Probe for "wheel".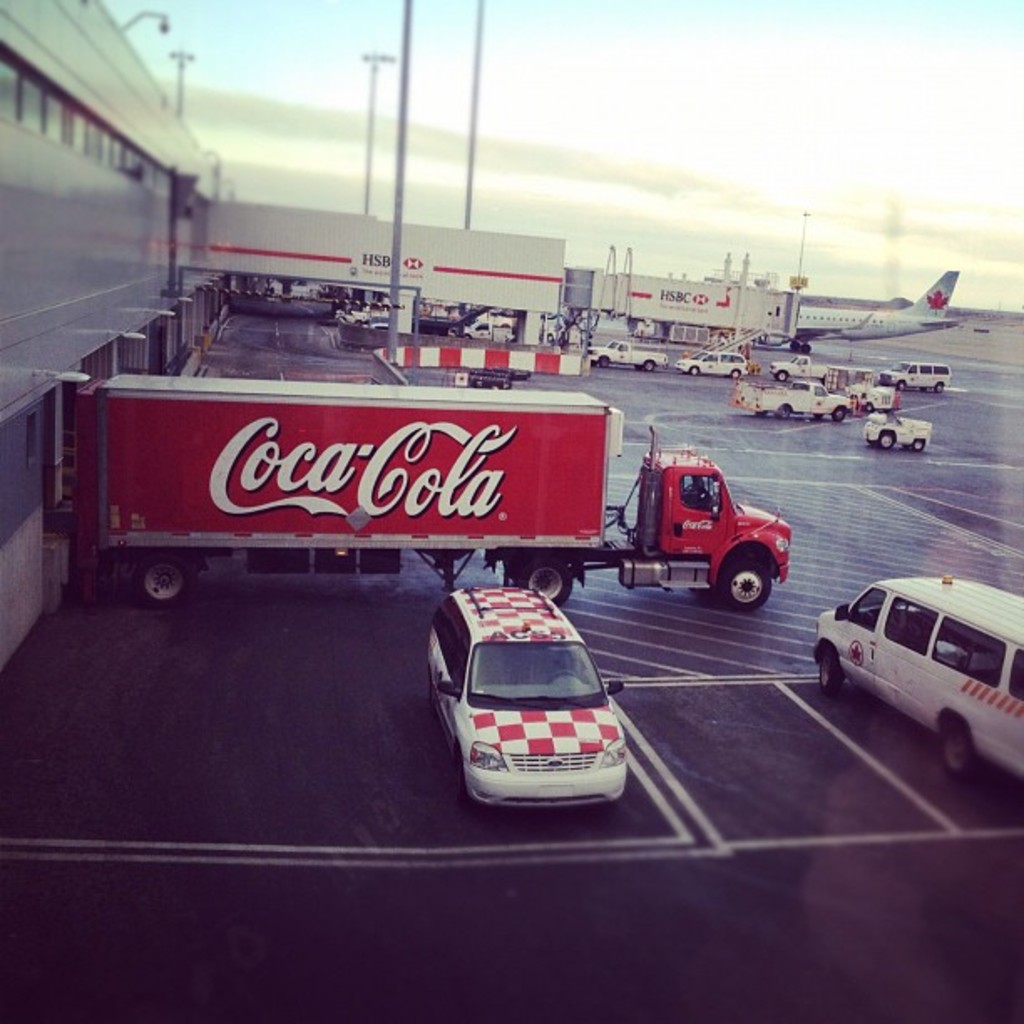
Probe result: [left=833, top=402, right=848, bottom=423].
